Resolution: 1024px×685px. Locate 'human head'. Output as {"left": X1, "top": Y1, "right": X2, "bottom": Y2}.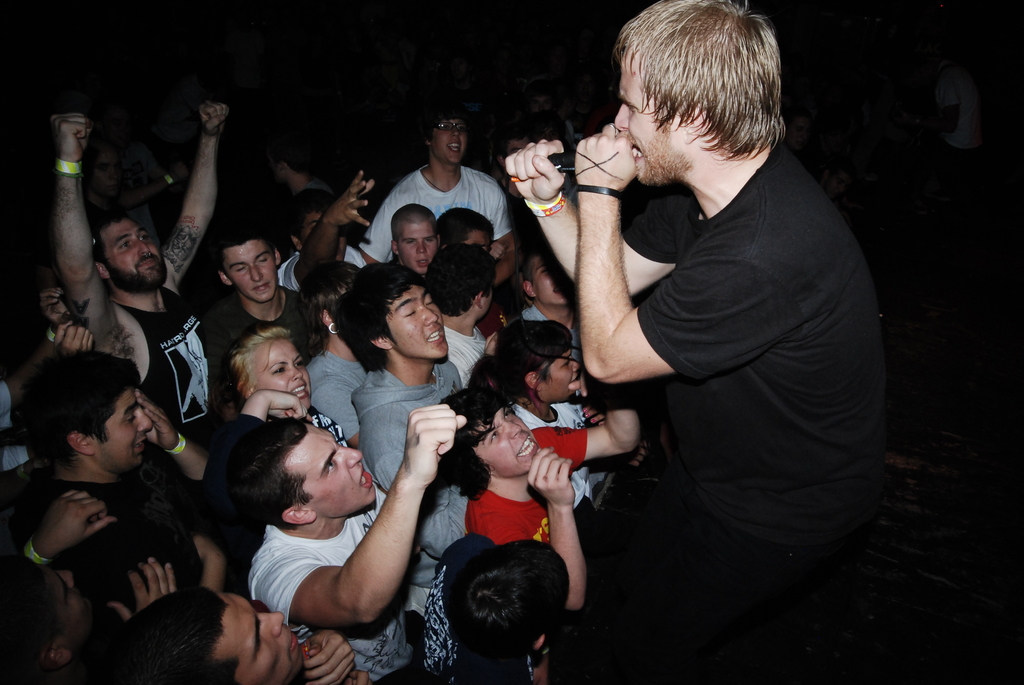
{"left": 488, "top": 316, "right": 580, "bottom": 410}.
